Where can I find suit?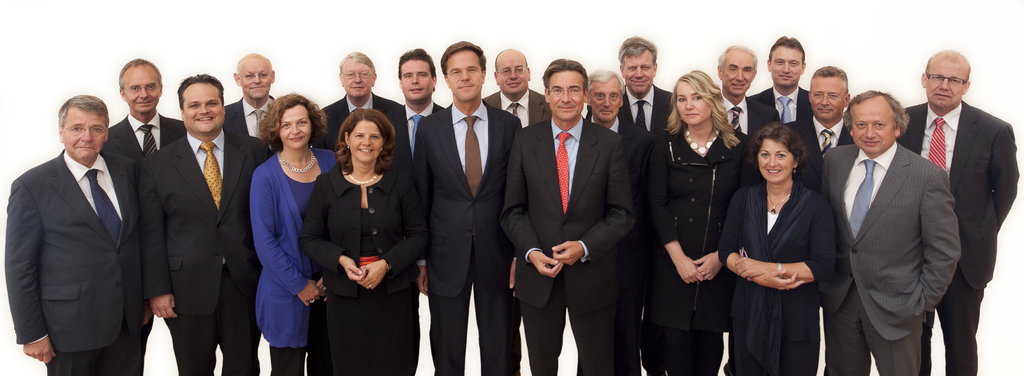
You can find it at <box>719,94,781,138</box>.
